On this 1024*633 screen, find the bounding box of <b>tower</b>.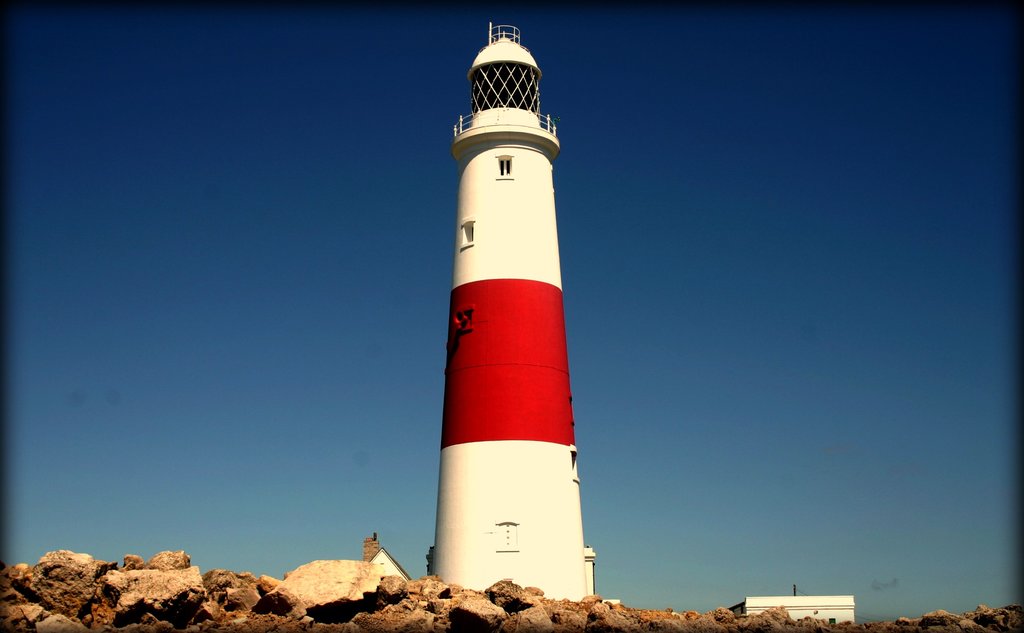
Bounding box: {"left": 409, "top": 38, "right": 591, "bottom": 606}.
